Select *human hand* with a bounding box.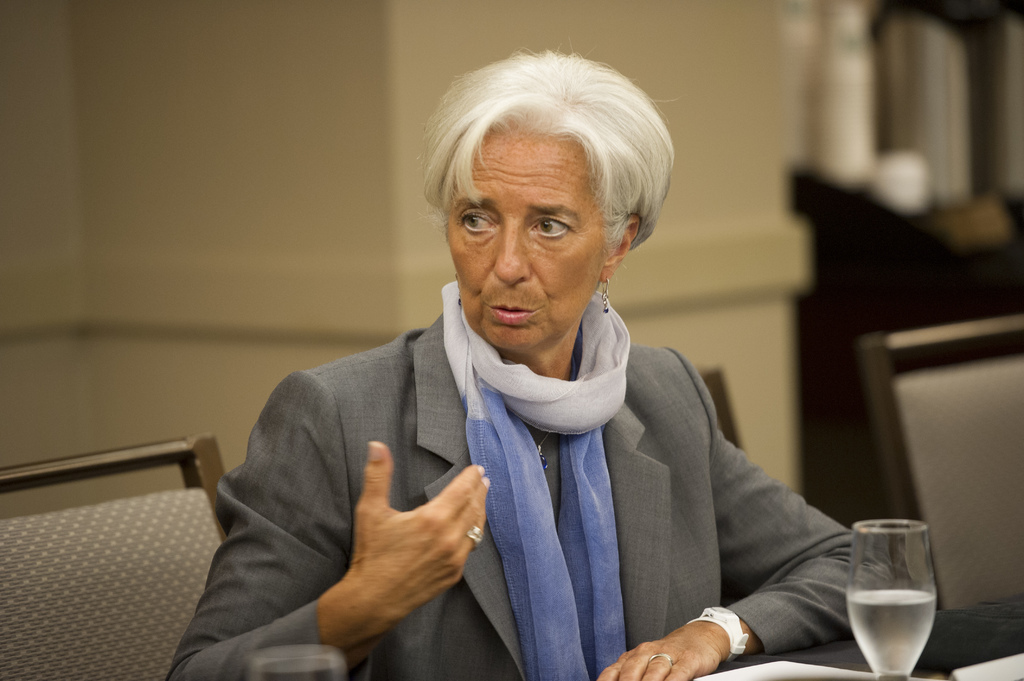
crop(328, 446, 495, 645).
